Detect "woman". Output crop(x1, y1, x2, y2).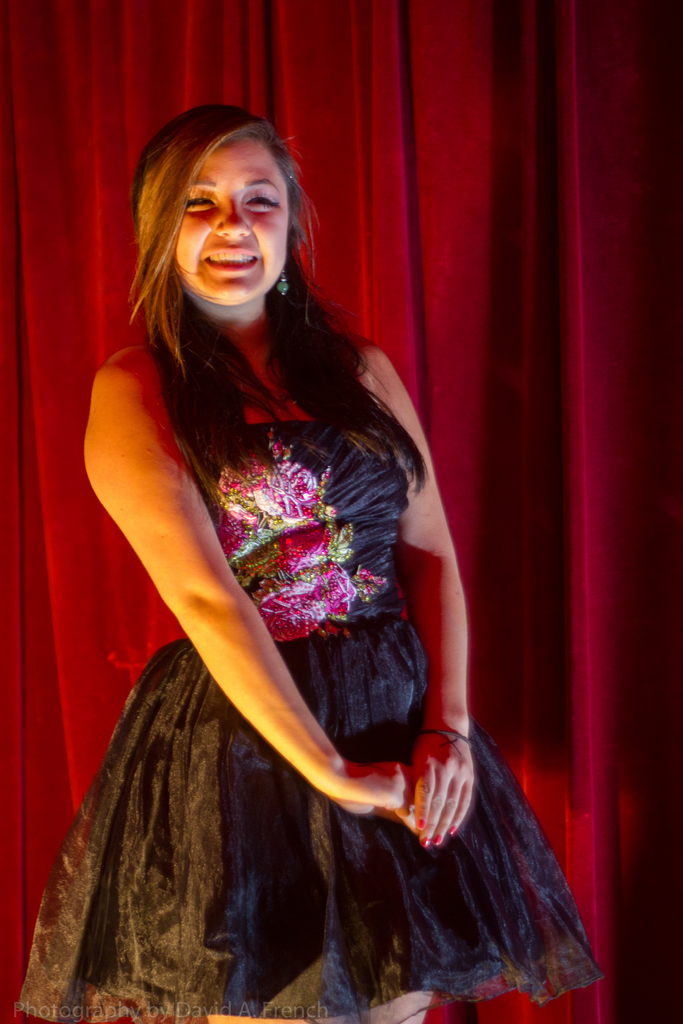
crop(64, 99, 561, 1005).
